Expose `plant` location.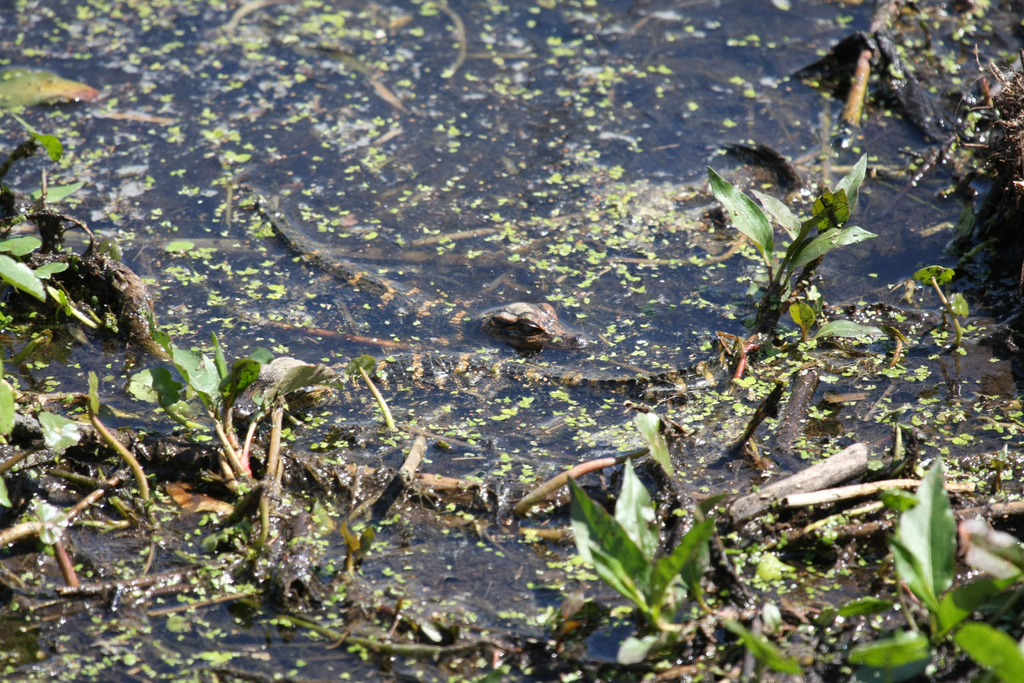
Exposed at 701/144/887/312.
